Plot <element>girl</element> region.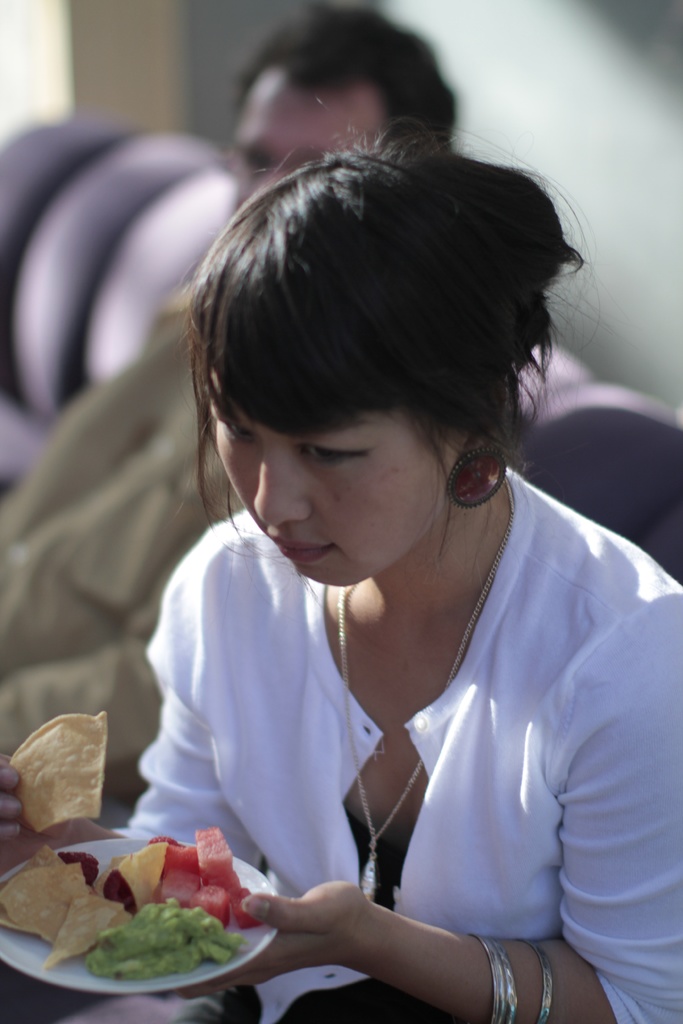
Plotted at rect(0, 119, 682, 1023).
